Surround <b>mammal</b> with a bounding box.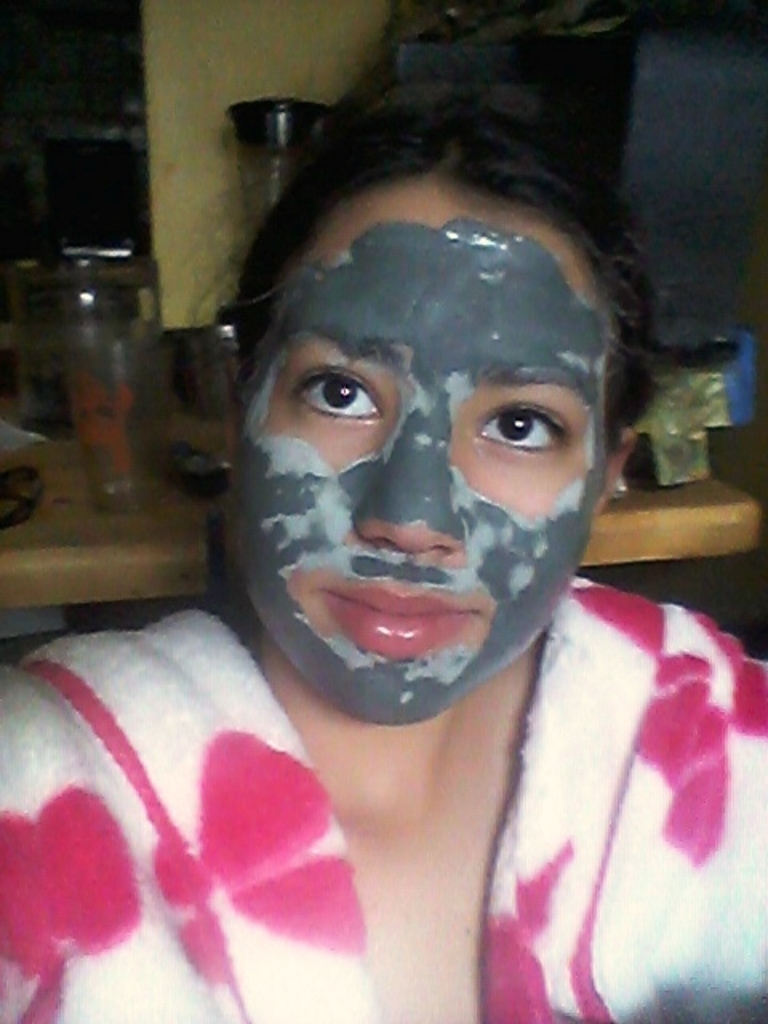
left=0, top=90, right=766, bottom=1022.
